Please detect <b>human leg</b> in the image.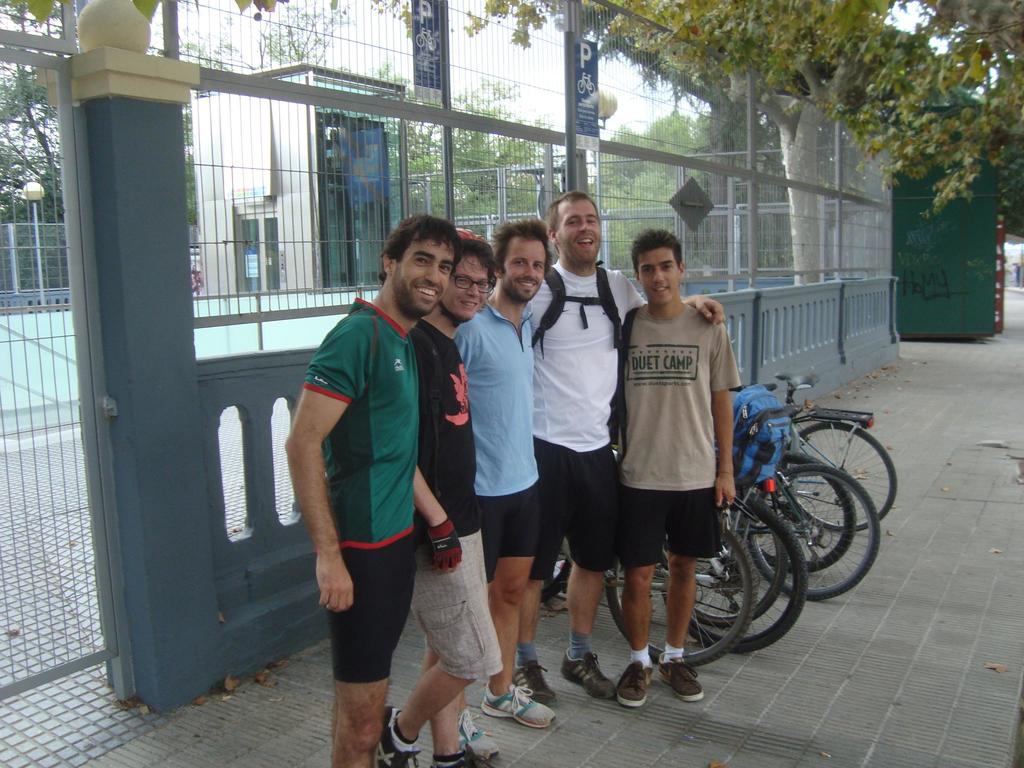
328,540,408,767.
